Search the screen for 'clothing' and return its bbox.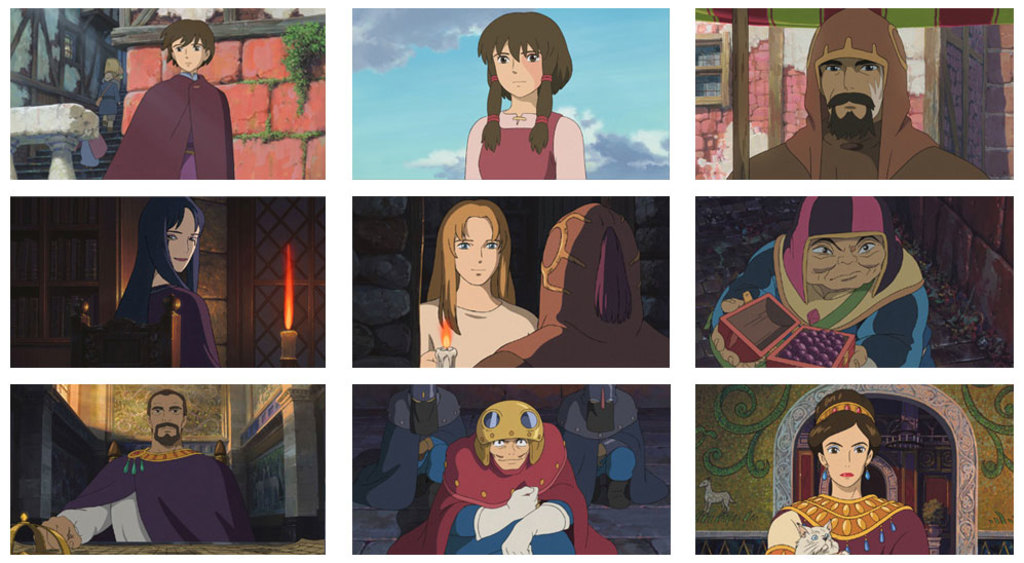
Found: <box>119,287,223,373</box>.
